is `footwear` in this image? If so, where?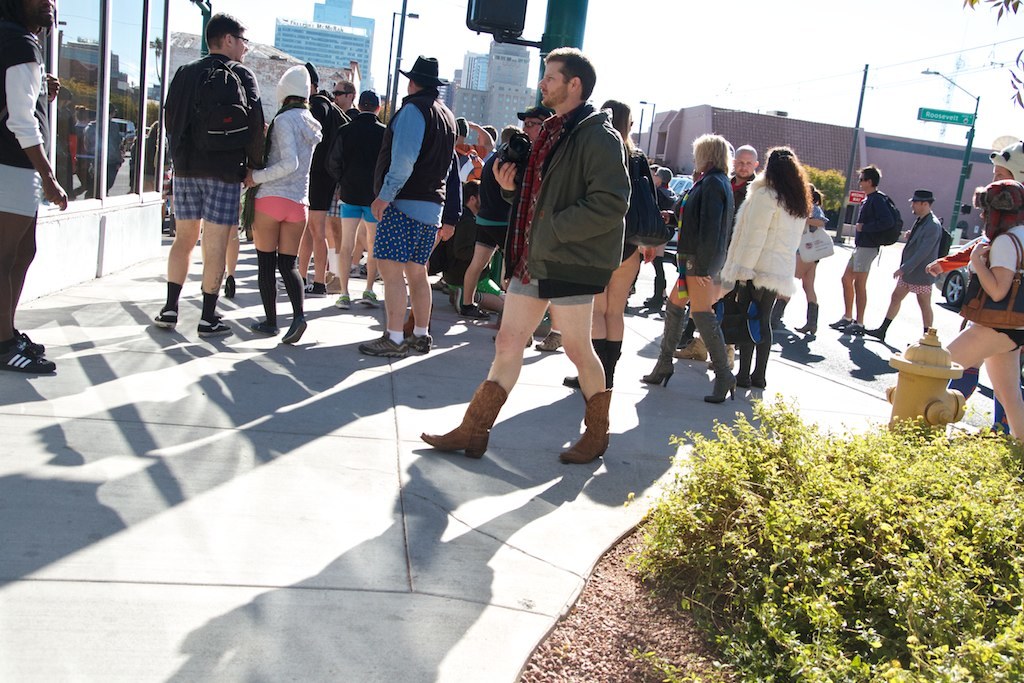
Yes, at bbox=[455, 304, 489, 327].
